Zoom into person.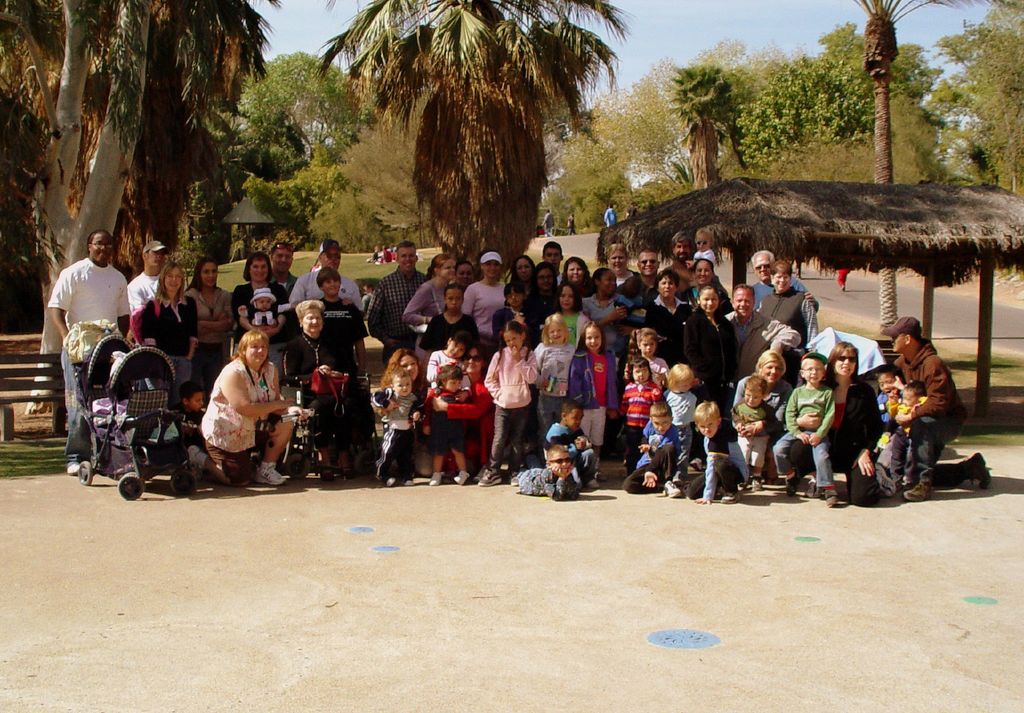
Zoom target: {"left": 882, "top": 316, "right": 966, "bottom": 505}.
